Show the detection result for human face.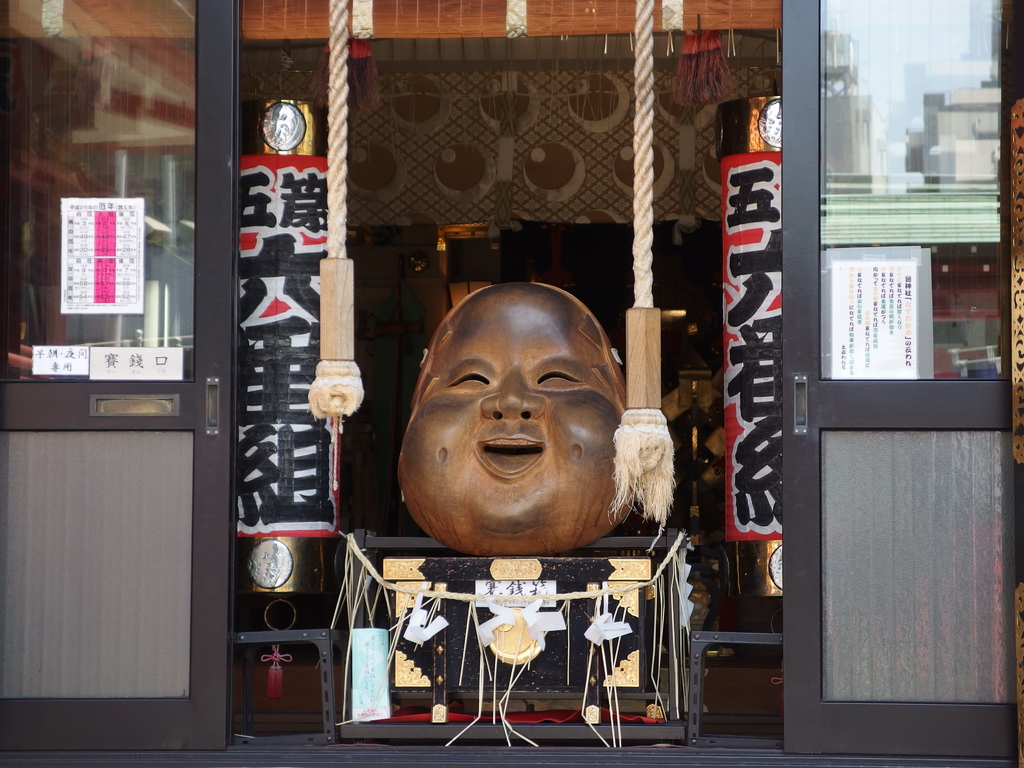
box=[403, 286, 625, 557].
